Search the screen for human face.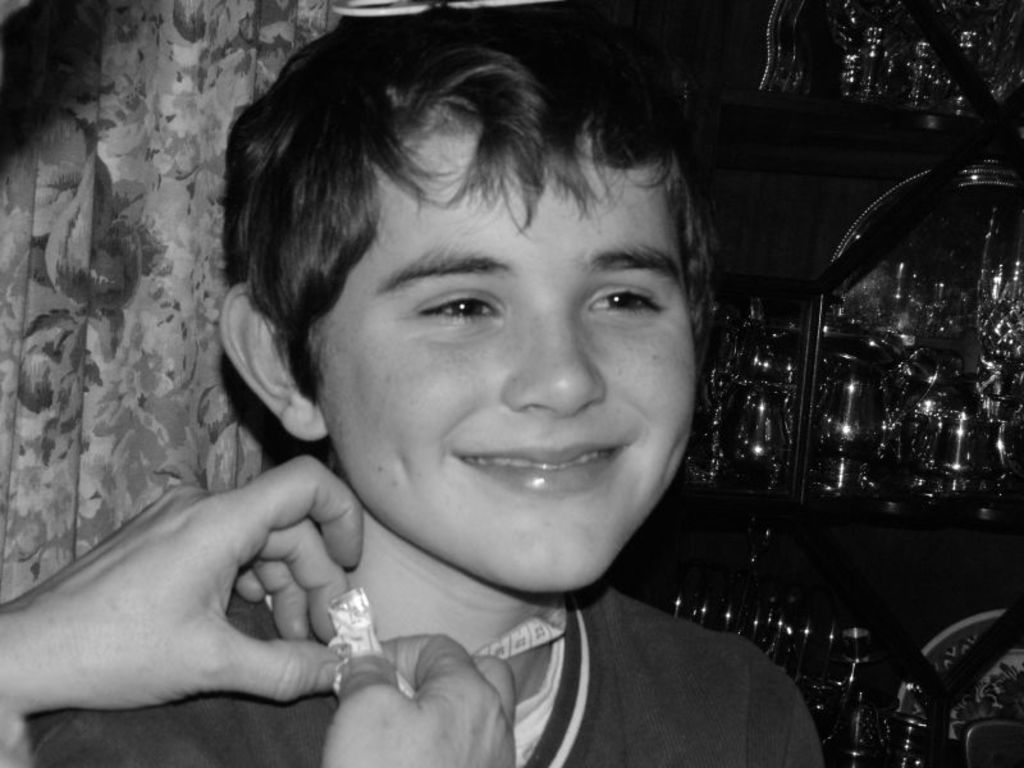
Found at {"left": 301, "top": 102, "right": 704, "bottom": 591}.
